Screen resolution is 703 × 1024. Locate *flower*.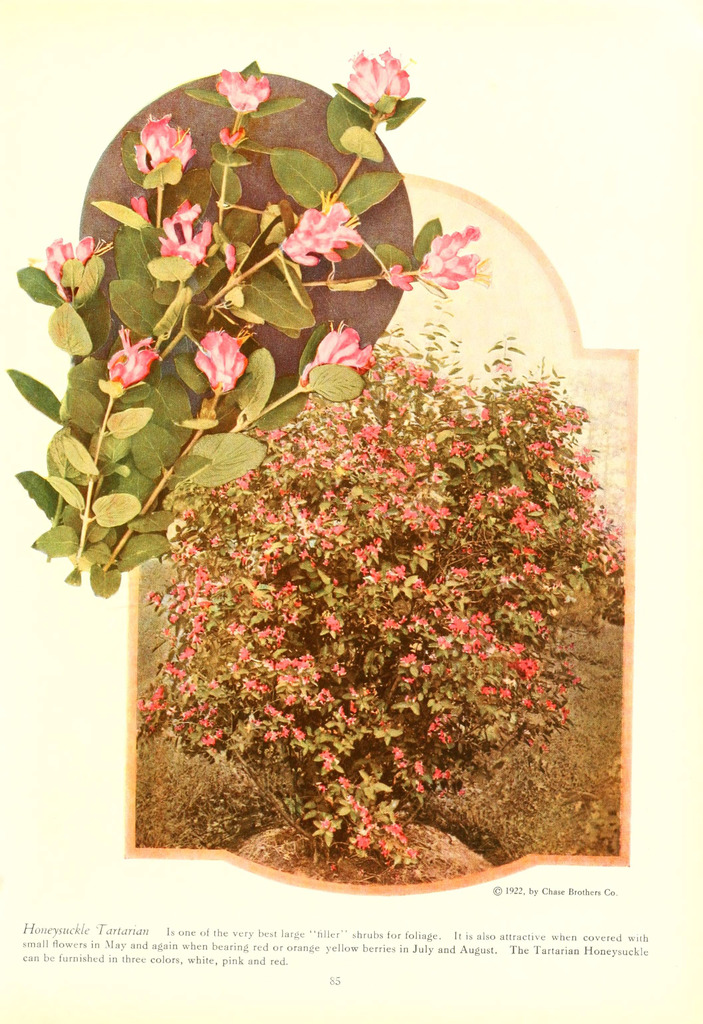
(left=159, top=195, right=215, bottom=264).
